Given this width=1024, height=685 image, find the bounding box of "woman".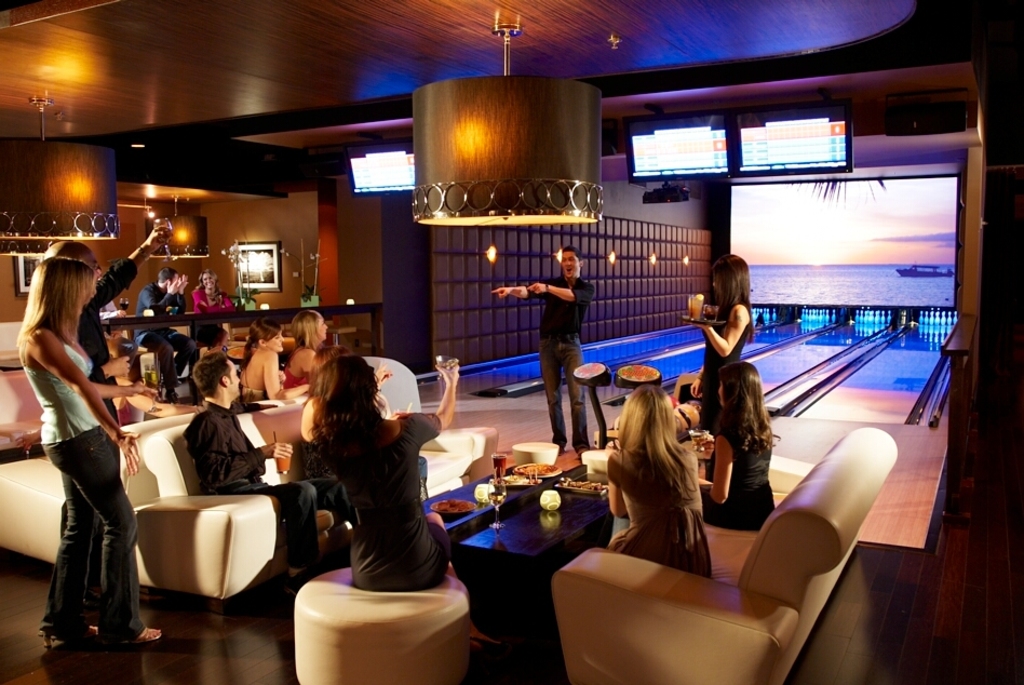
bbox=(706, 364, 779, 533).
